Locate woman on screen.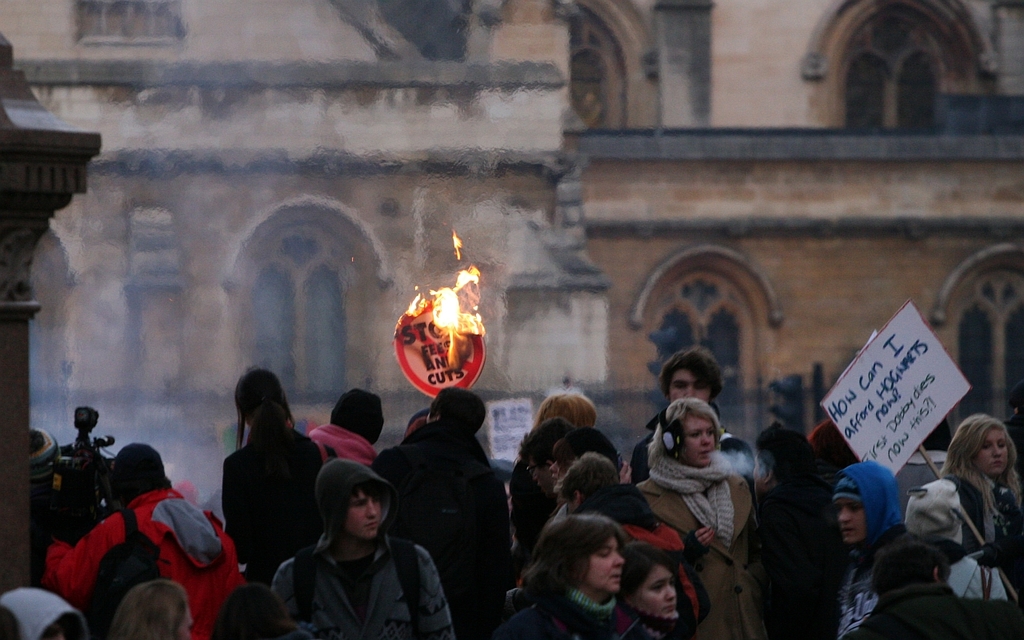
On screen at crop(514, 418, 574, 490).
